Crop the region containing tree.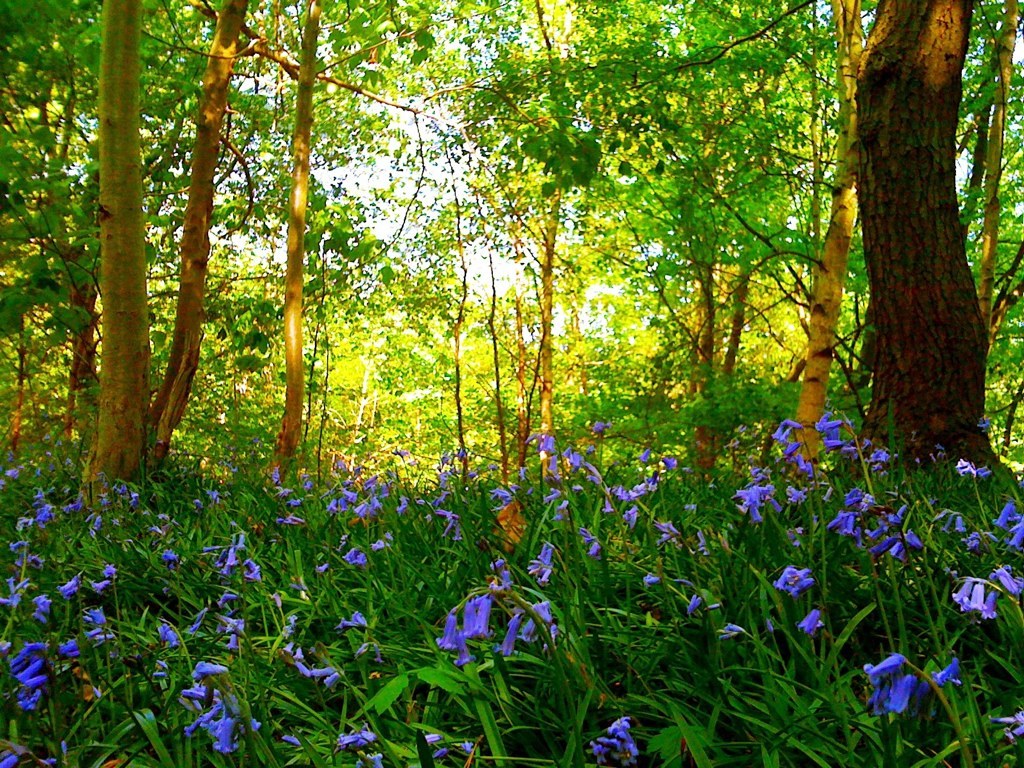
Crop region: bbox=(786, 2, 1018, 476).
